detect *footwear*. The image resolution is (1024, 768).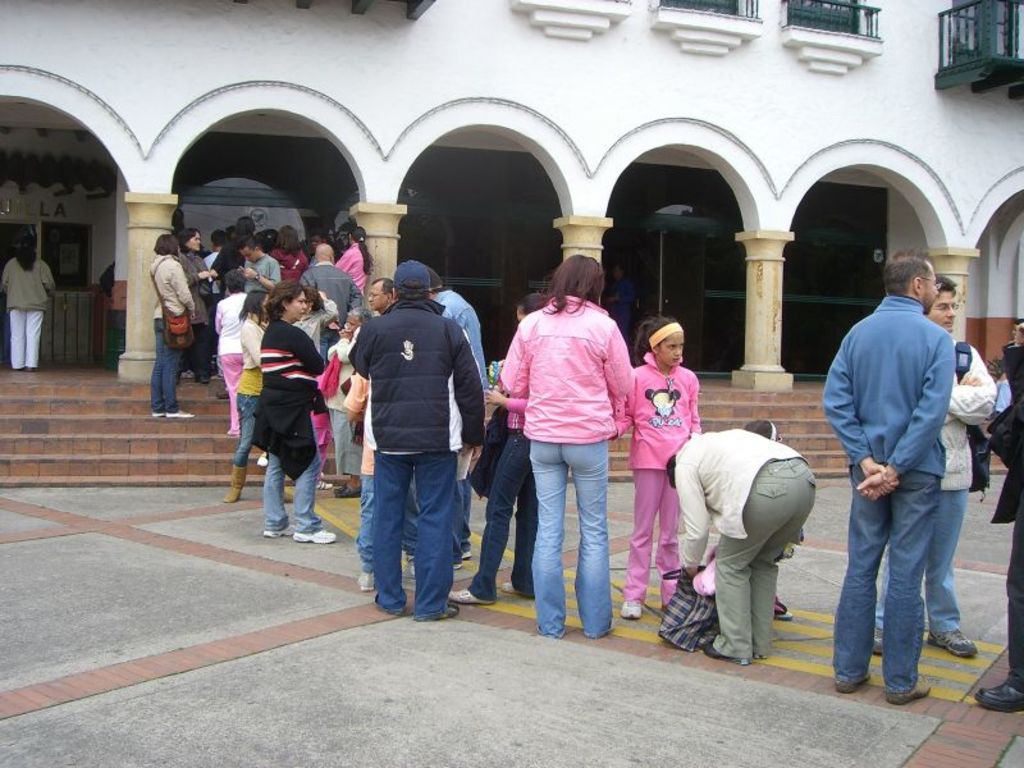
[x1=224, y1=463, x2=248, y2=503].
